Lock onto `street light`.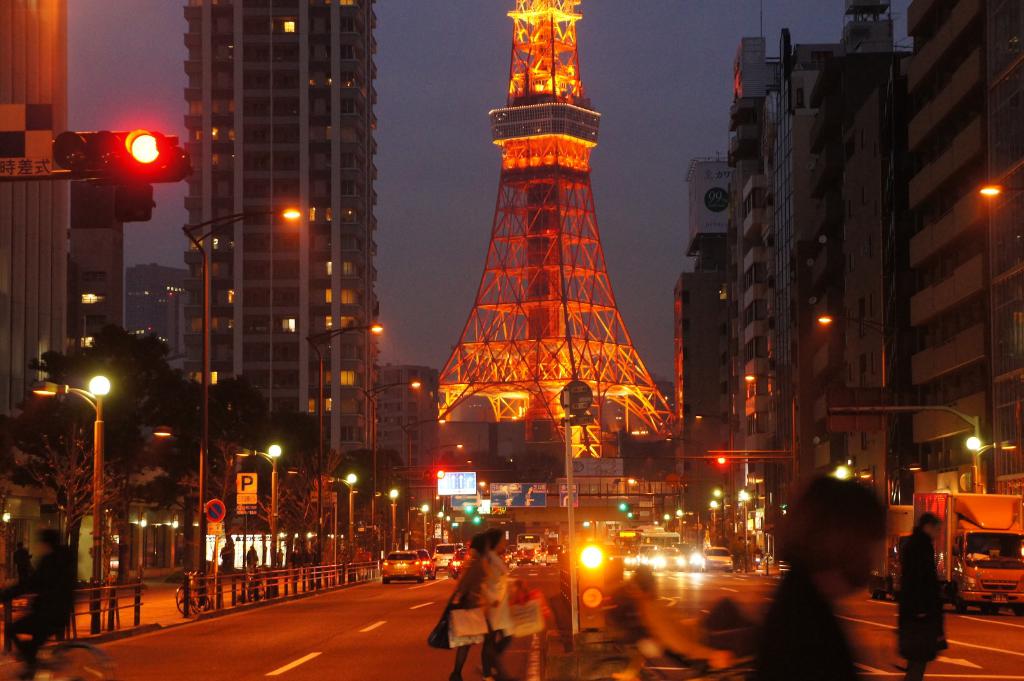
Locked: bbox=(818, 313, 902, 392).
